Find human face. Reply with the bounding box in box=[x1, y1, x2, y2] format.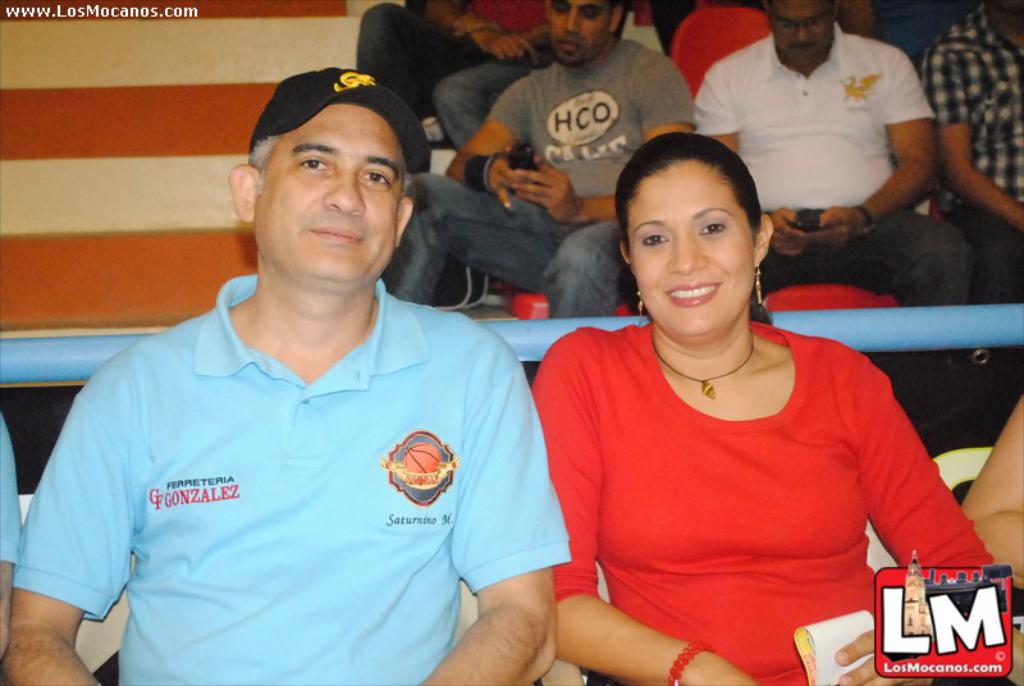
box=[253, 105, 398, 280].
